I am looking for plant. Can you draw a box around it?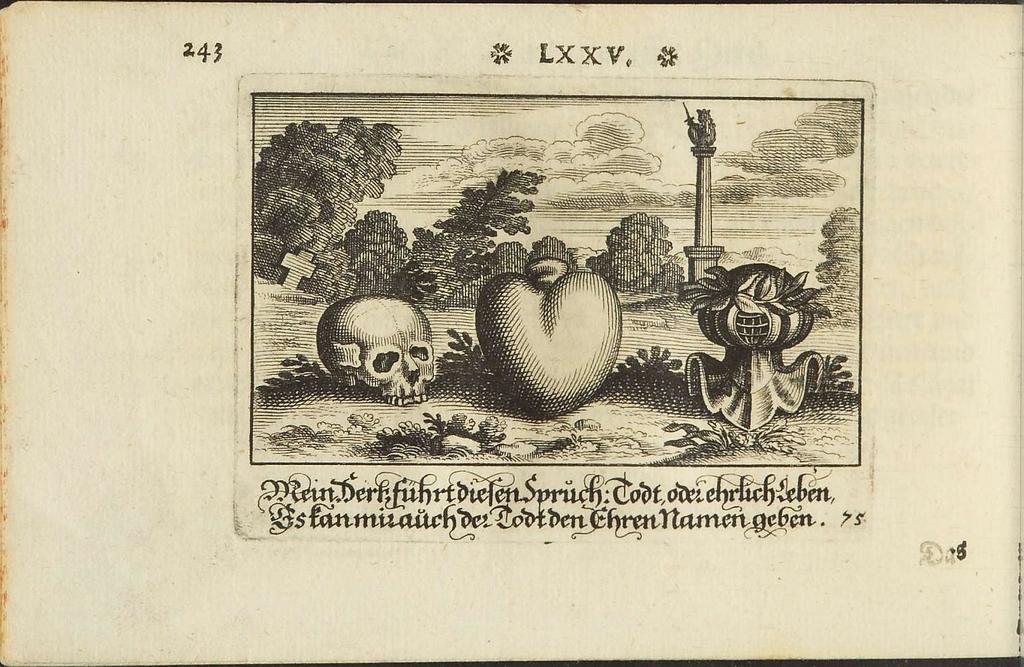
Sure, the bounding box is box(372, 417, 436, 447).
